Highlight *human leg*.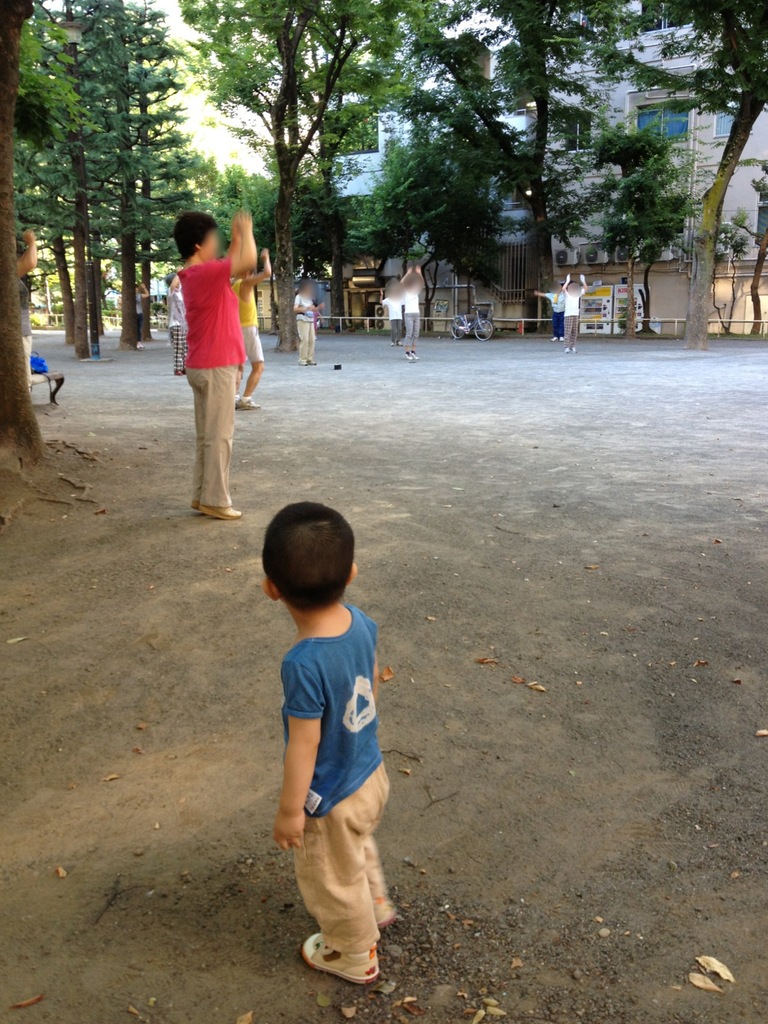
Highlighted region: [x1=390, y1=315, x2=396, y2=346].
